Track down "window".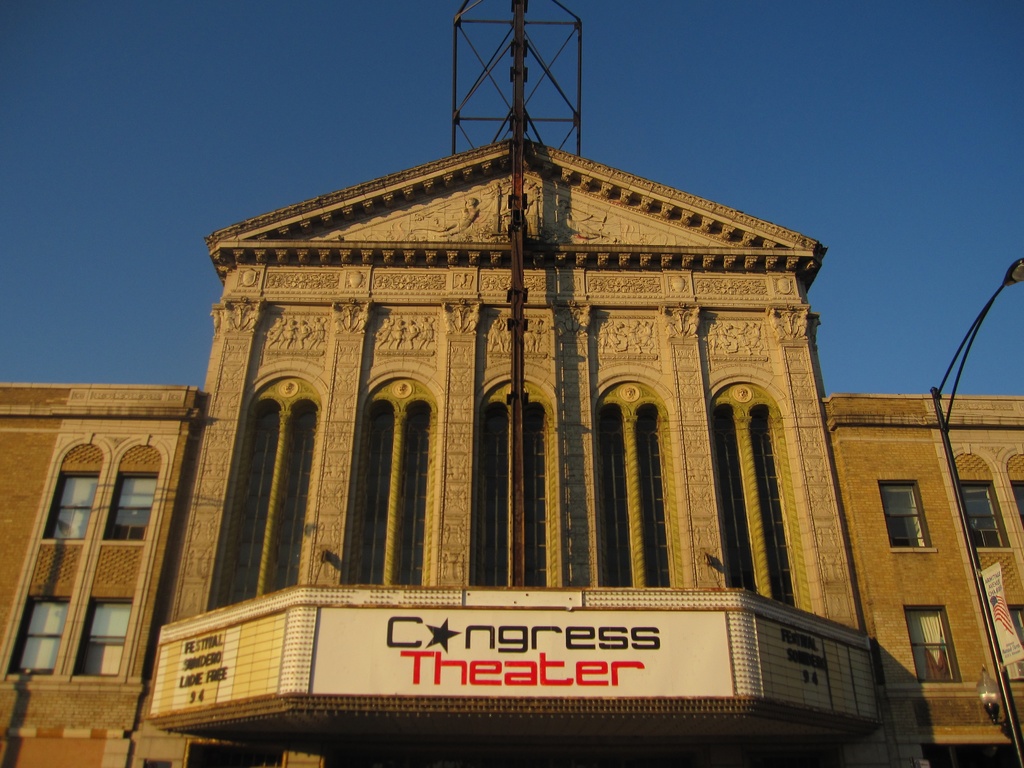
Tracked to 104,474,157,541.
